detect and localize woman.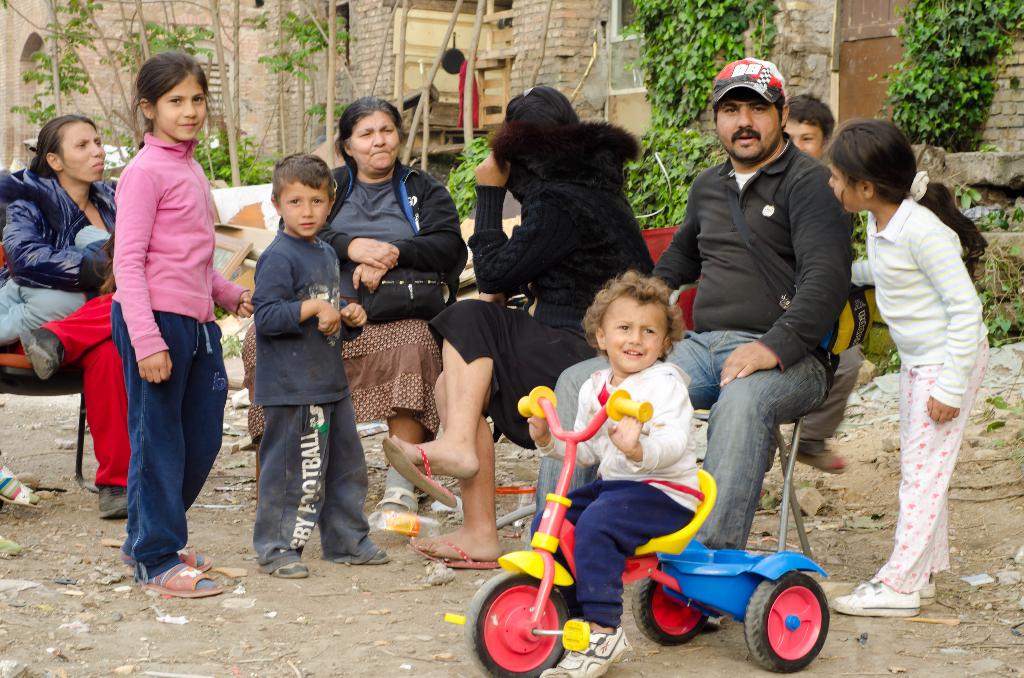
Localized at <bbox>380, 84, 656, 567</bbox>.
